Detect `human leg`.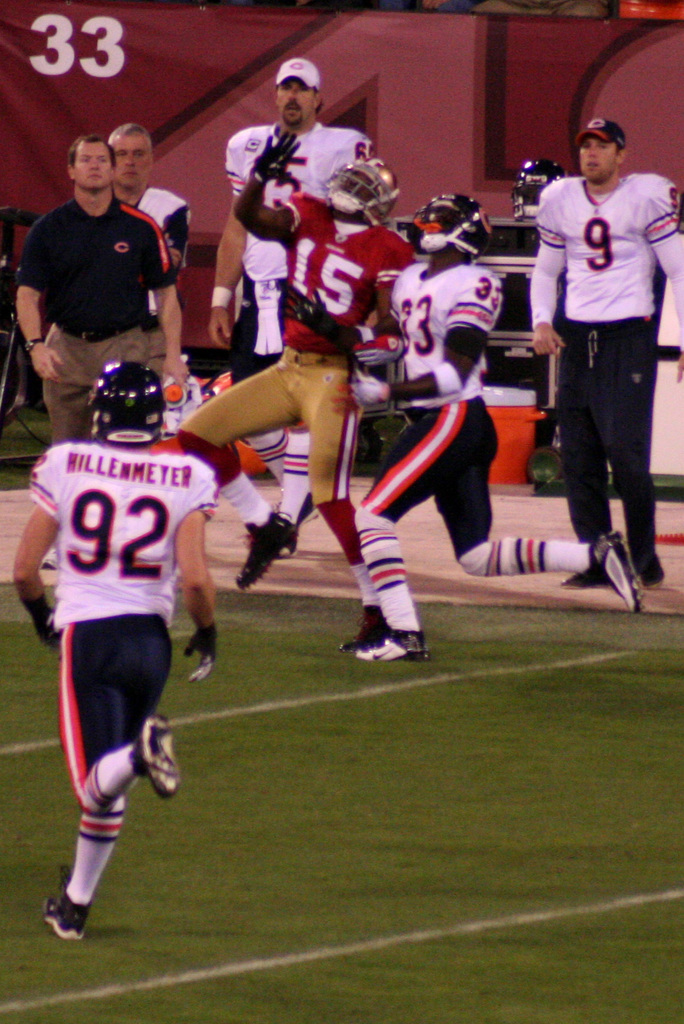
Detected at select_region(91, 317, 168, 373).
